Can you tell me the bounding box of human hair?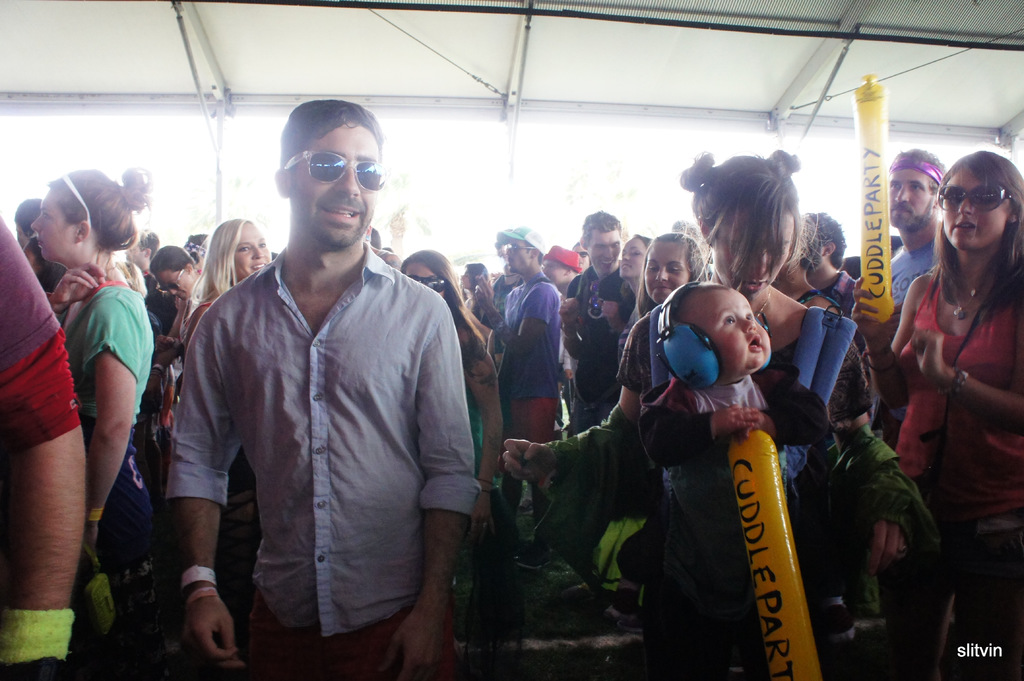
bbox=[281, 99, 386, 168].
